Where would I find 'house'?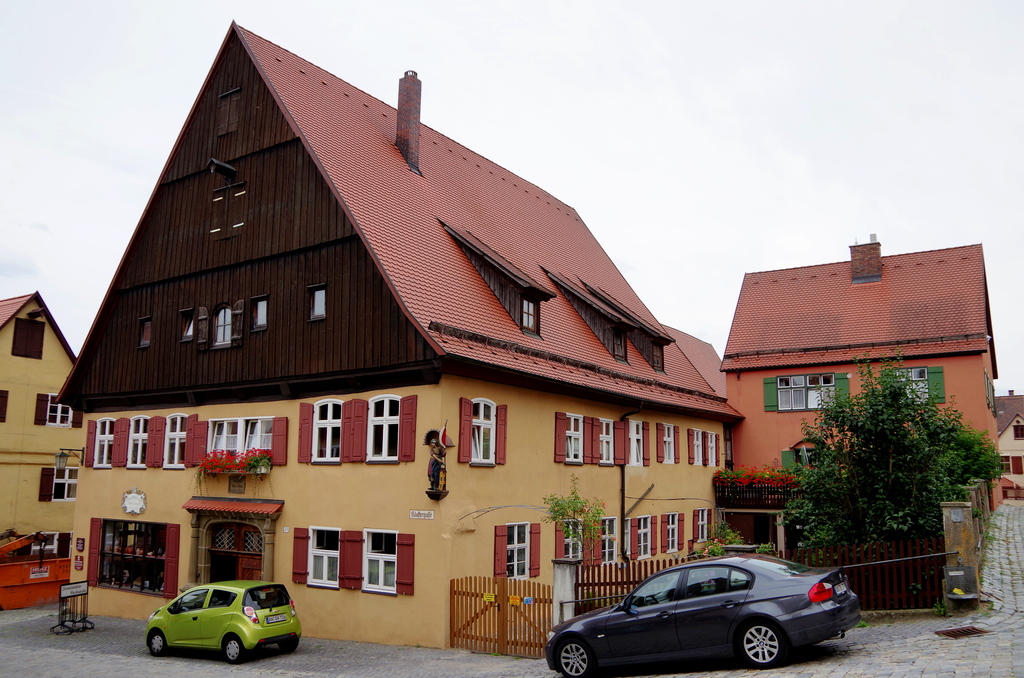
At (56, 31, 747, 654).
